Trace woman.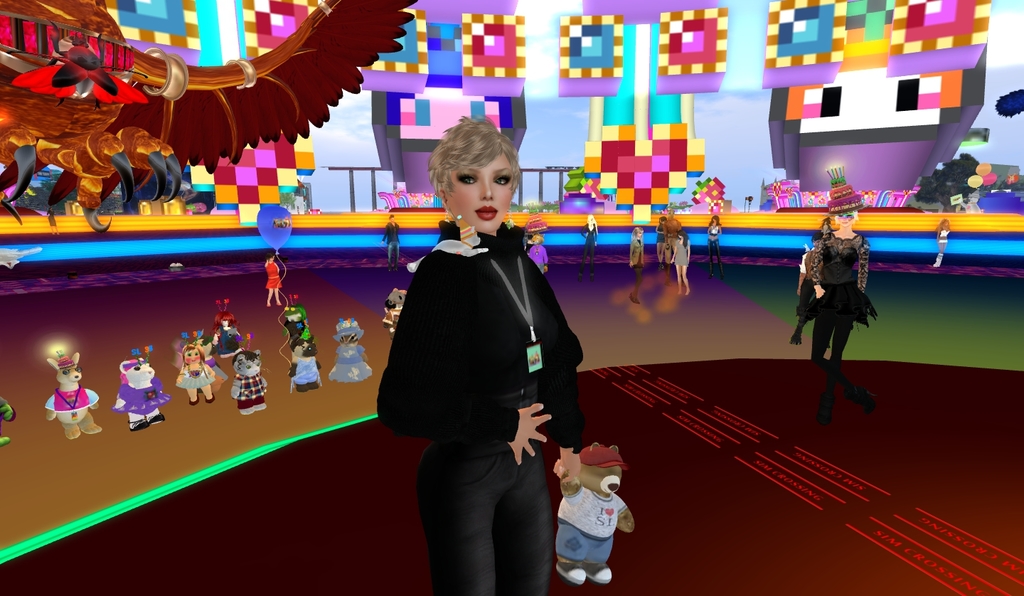
Traced to 706,213,725,265.
